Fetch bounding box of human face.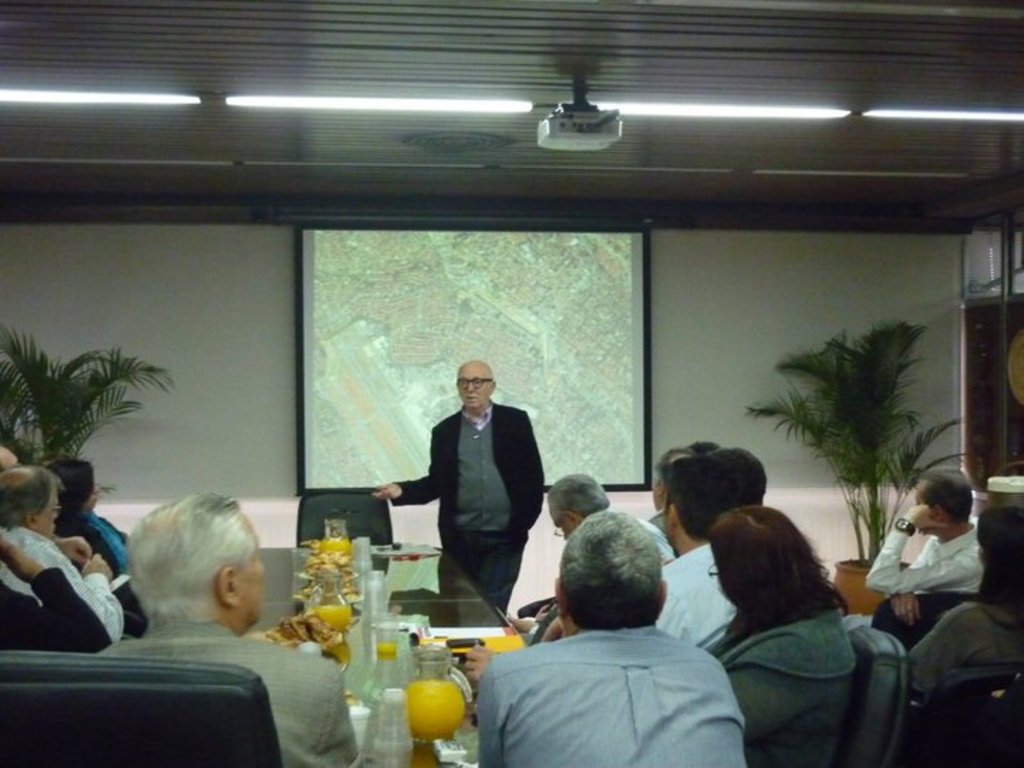
Bbox: rect(552, 498, 575, 543).
